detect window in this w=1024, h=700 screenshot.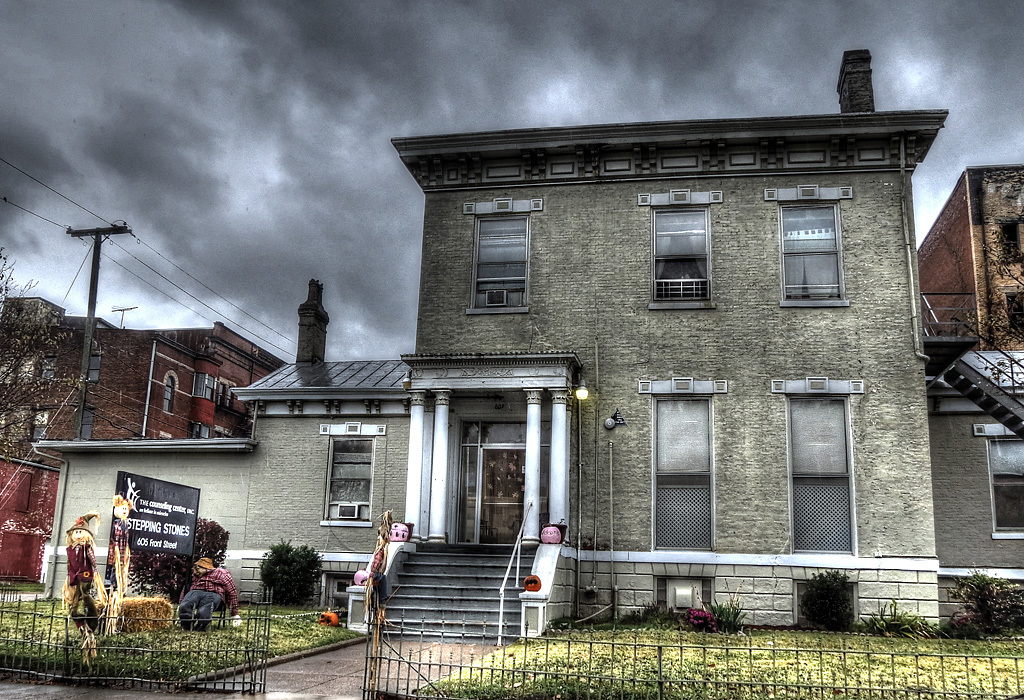
Detection: 160,363,185,418.
